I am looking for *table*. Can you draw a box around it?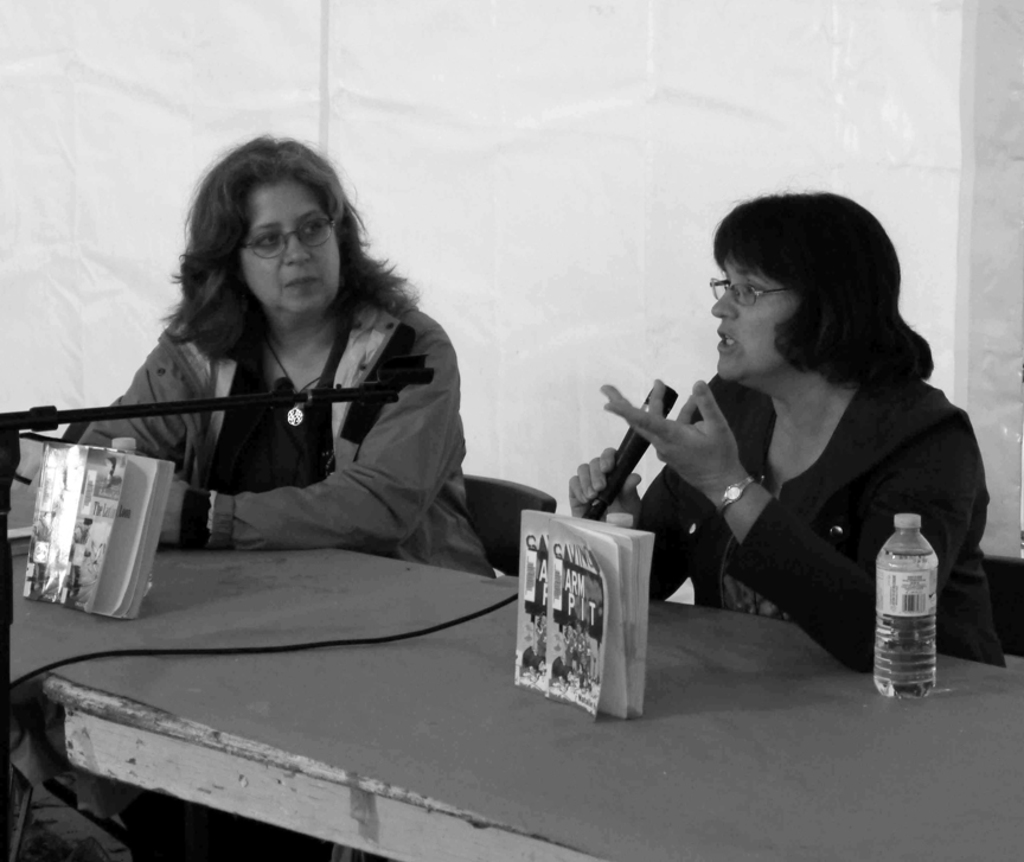
Sure, the bounding box is 0 522 1023 861.
